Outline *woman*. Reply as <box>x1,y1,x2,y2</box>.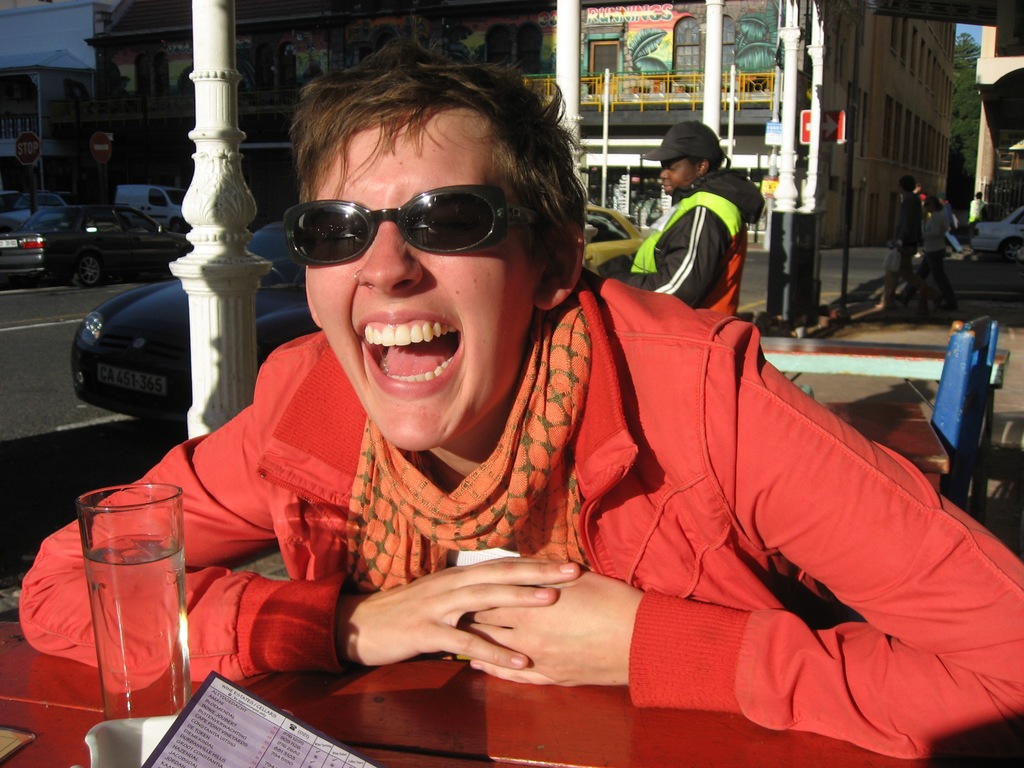
<box>19,40,1023,767</box>.
